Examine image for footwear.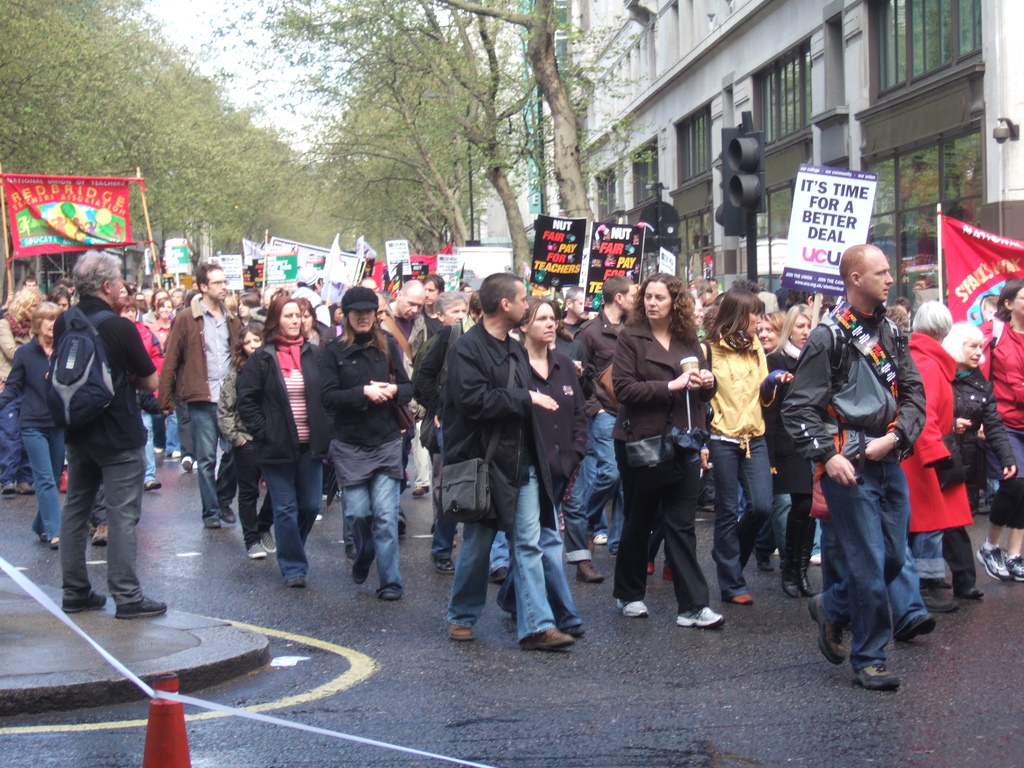
Examination result: BBox(490, 565, 508, 582).
